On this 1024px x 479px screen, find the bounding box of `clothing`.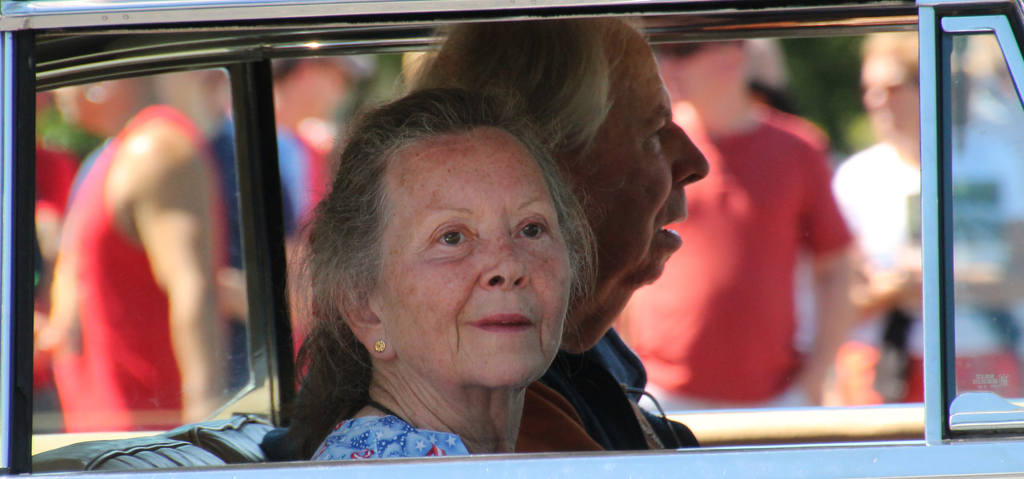
Bounding box: l=620, t=103, r=858, b=409.
